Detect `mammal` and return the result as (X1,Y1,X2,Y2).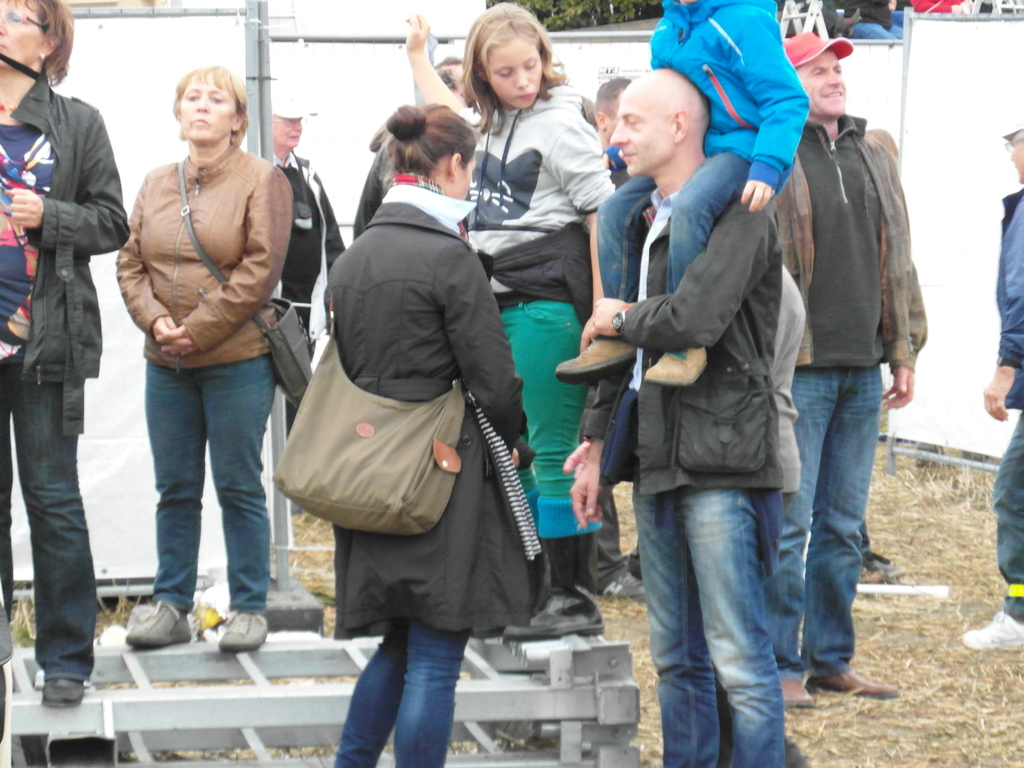
(405,0,599,641).
